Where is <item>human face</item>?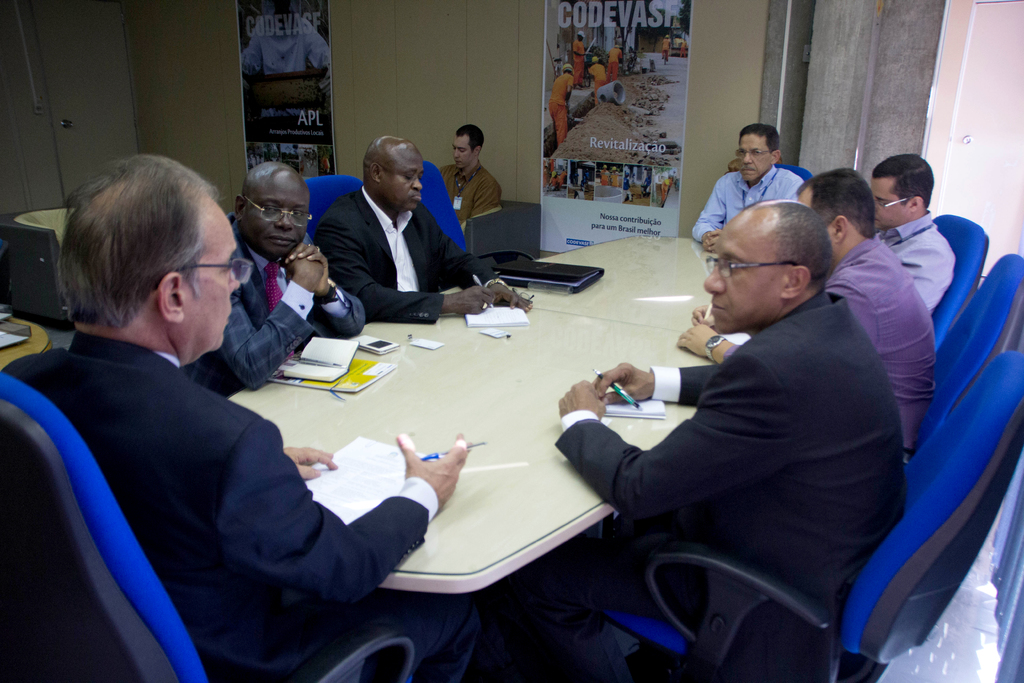
<box>184,208,237,353</box>.
